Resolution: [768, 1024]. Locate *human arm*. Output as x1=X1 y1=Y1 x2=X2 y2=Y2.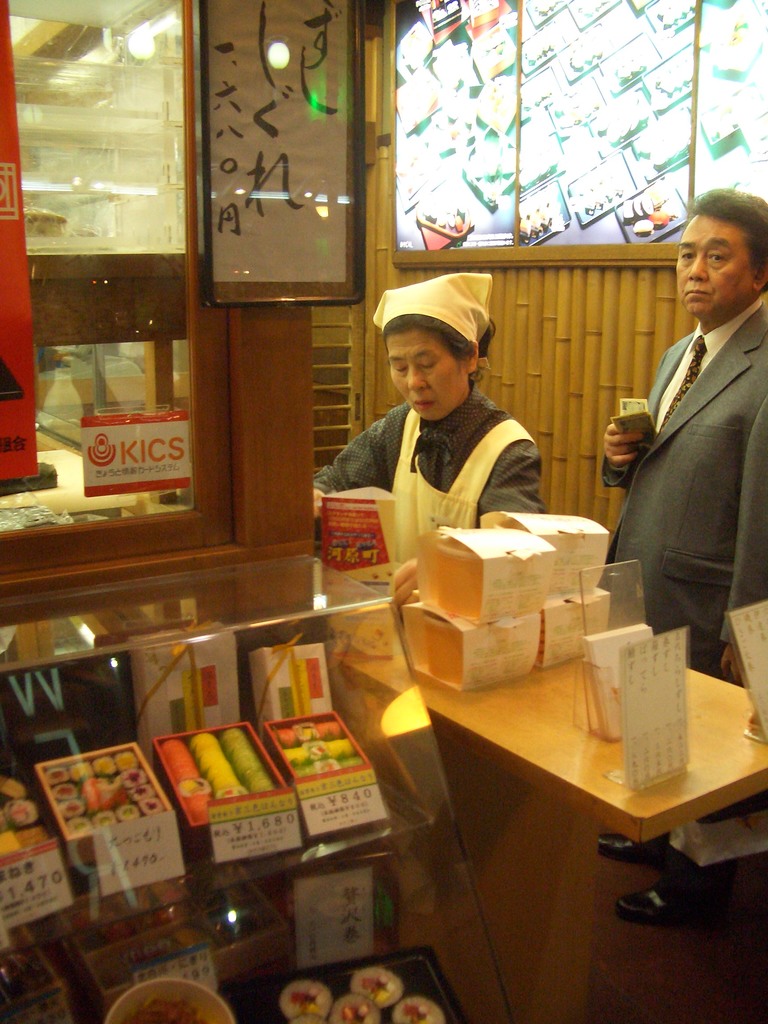
x1=717 y1=391 x2=767 y2=694.
